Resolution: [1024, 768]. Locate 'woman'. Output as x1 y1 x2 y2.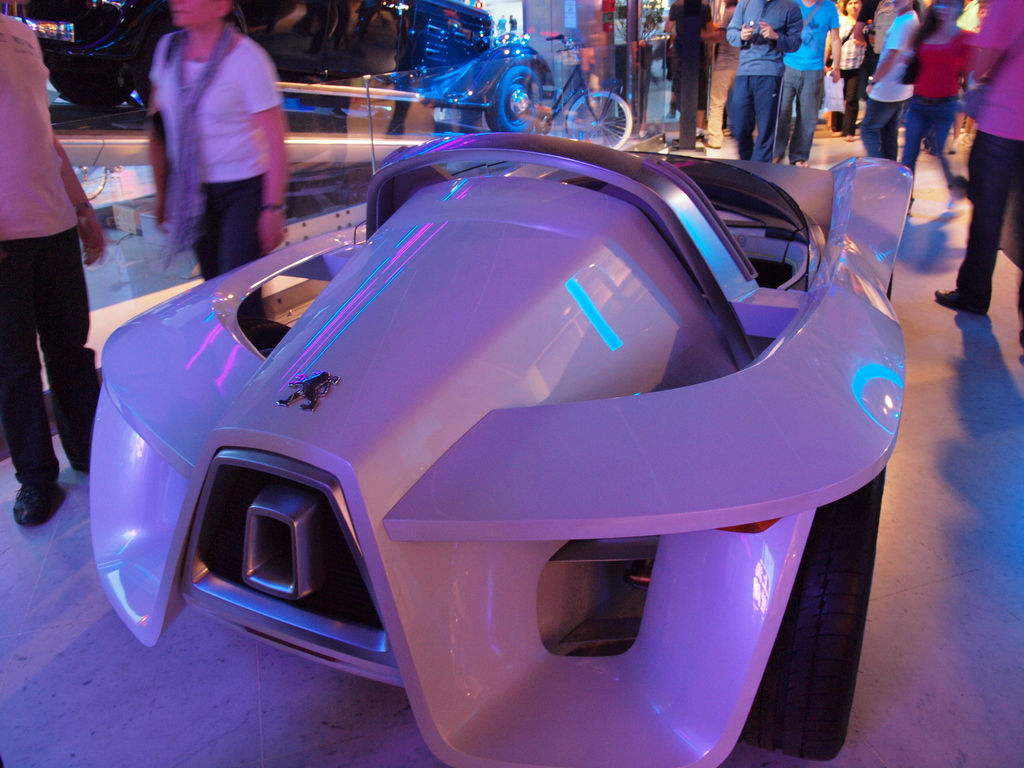
832 0 873 127.
